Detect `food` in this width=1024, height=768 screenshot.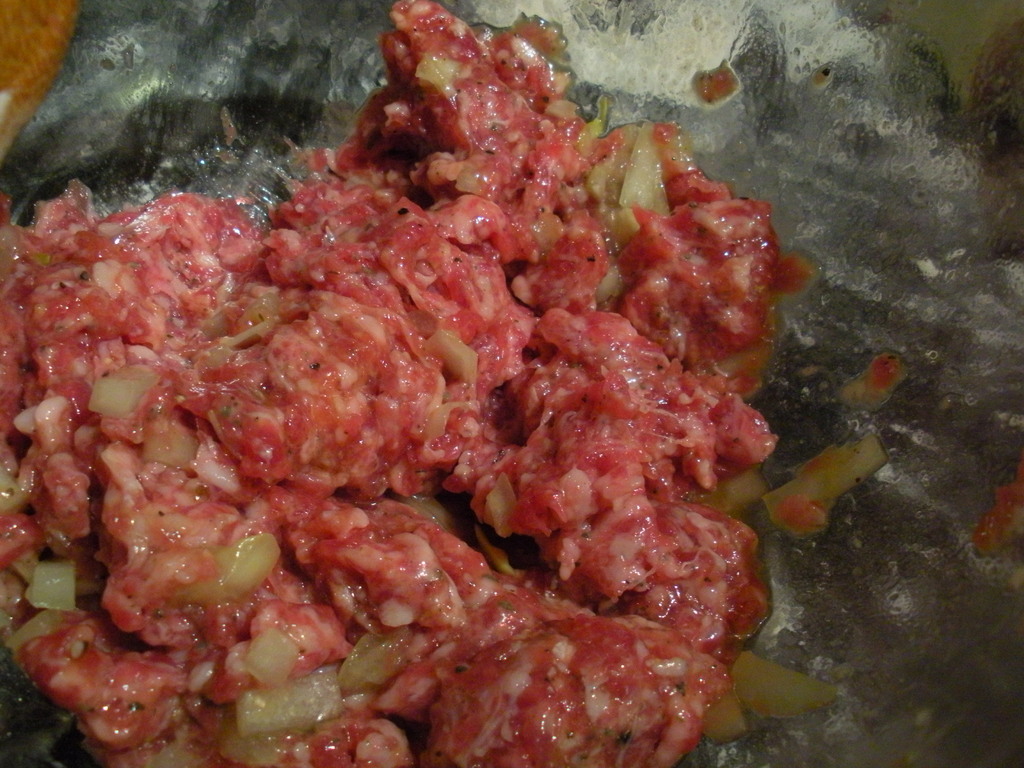
Detection: bbox(6, 1, 808, 761).
